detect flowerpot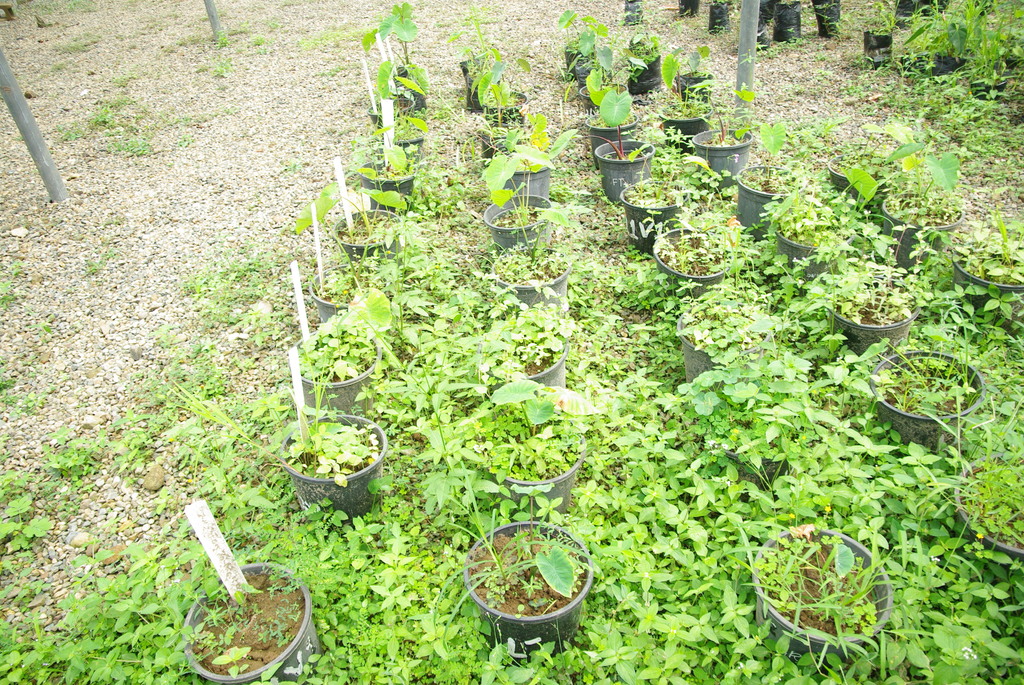
(480, 195, 551, 253)
